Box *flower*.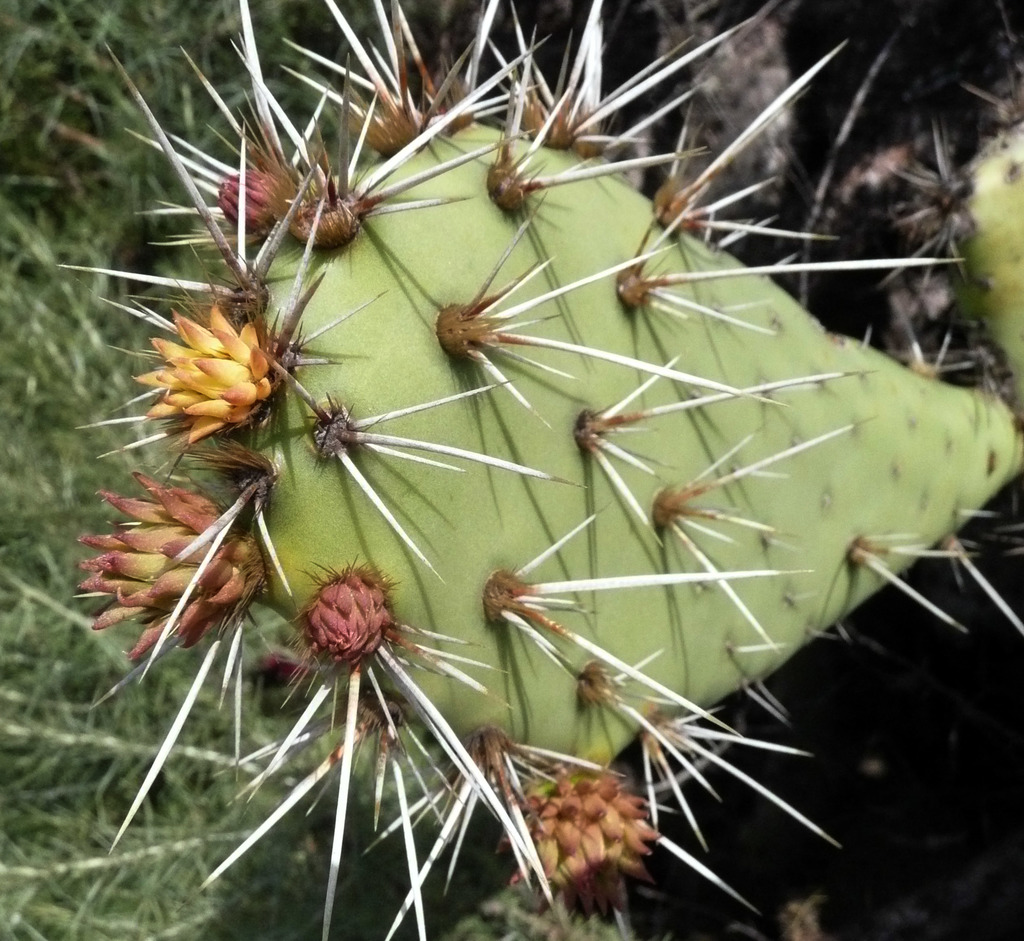
box(68, 472, 266, 662).
